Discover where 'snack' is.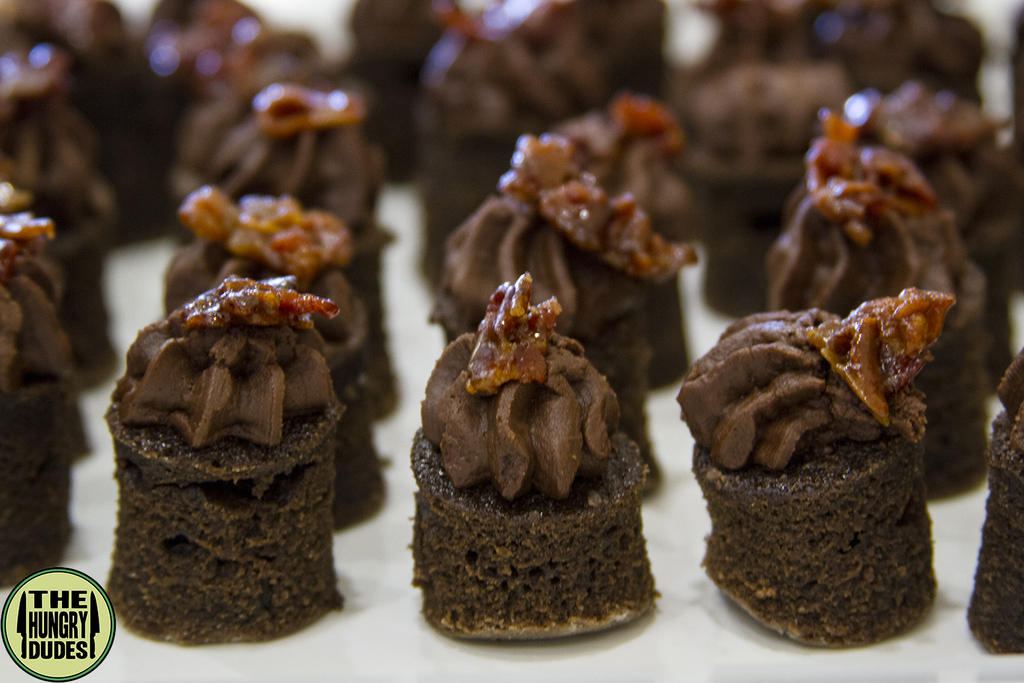
Discovered at bbox=[968, 345, 1023, 656].
